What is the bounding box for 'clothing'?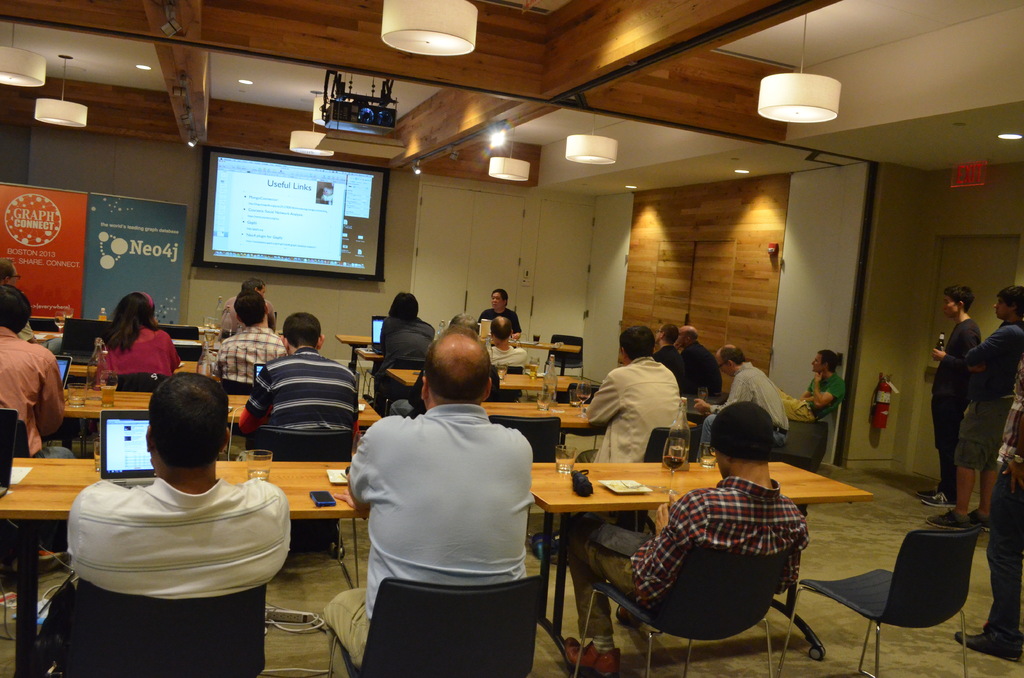
x1=807 y1=368 x2=837 y2=418.
